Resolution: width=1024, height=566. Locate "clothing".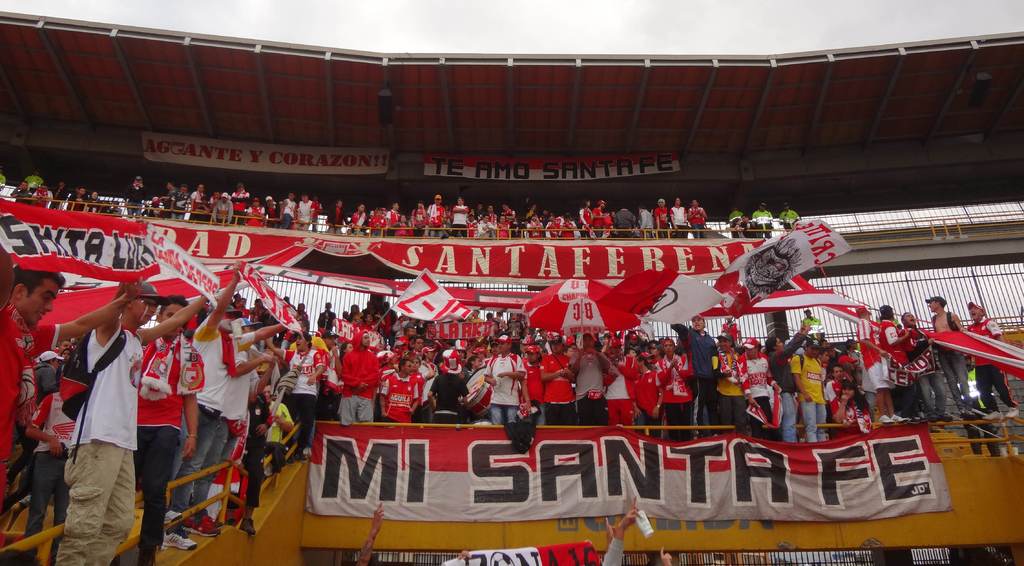
<box>656,204,670,236</box>.
